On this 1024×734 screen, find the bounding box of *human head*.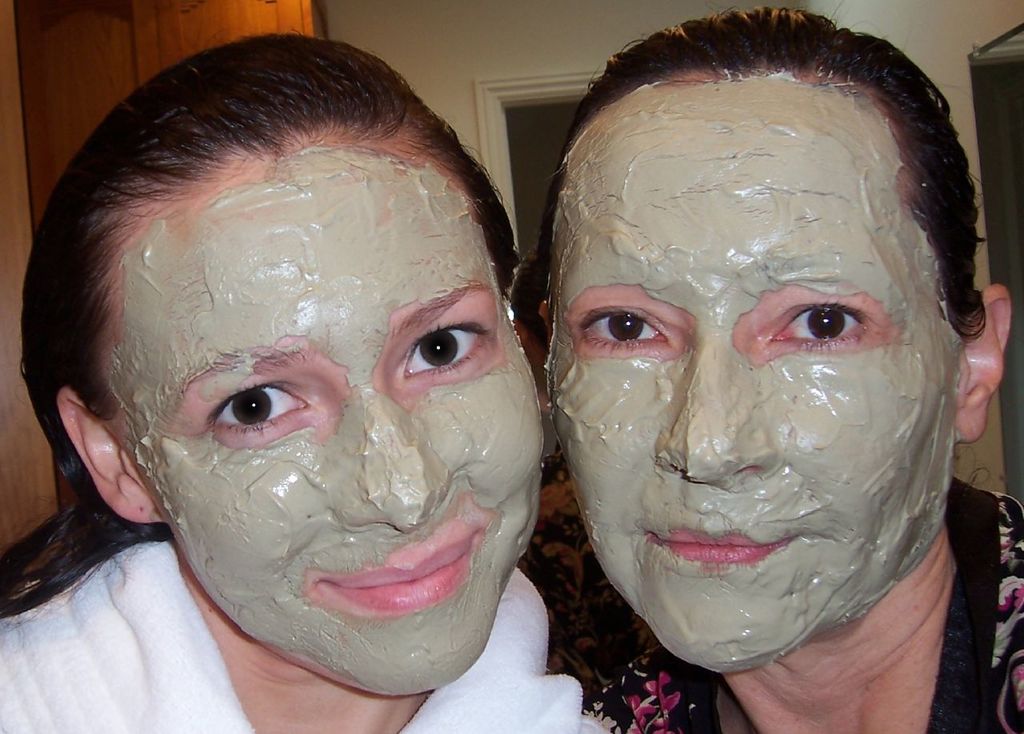
Bounding box: (left=20, top=30, right=554, bottom=704).
